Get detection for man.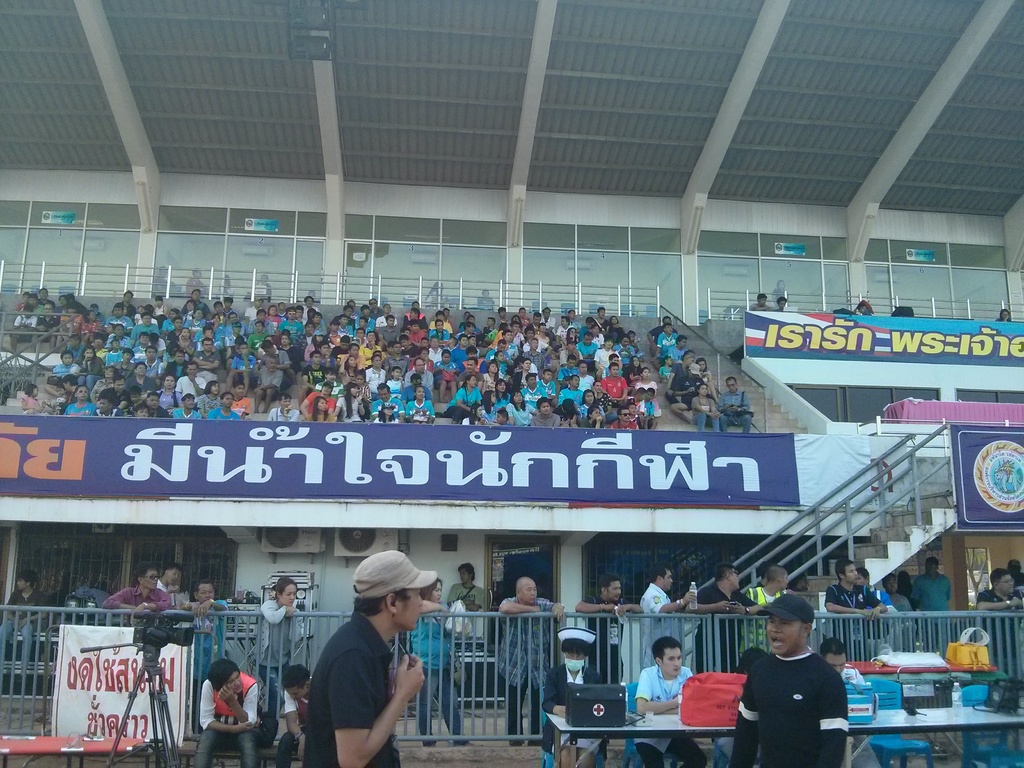
Detection: 666:351:696:402.
